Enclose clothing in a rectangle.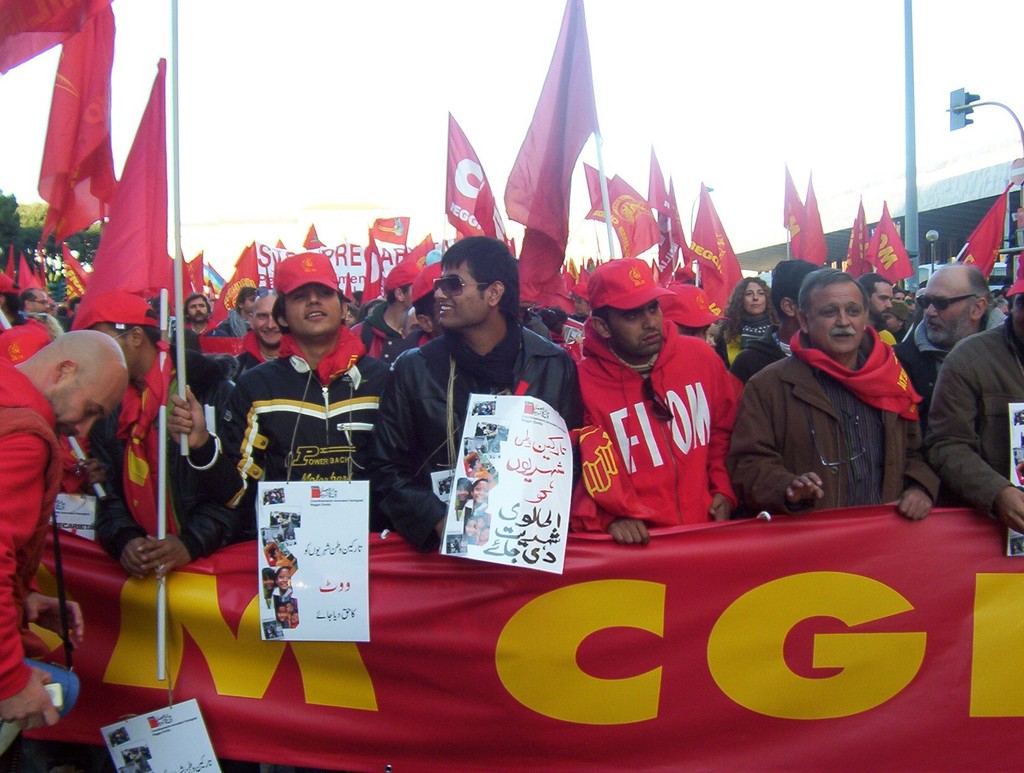
detection(218, 313, 252, 335).
